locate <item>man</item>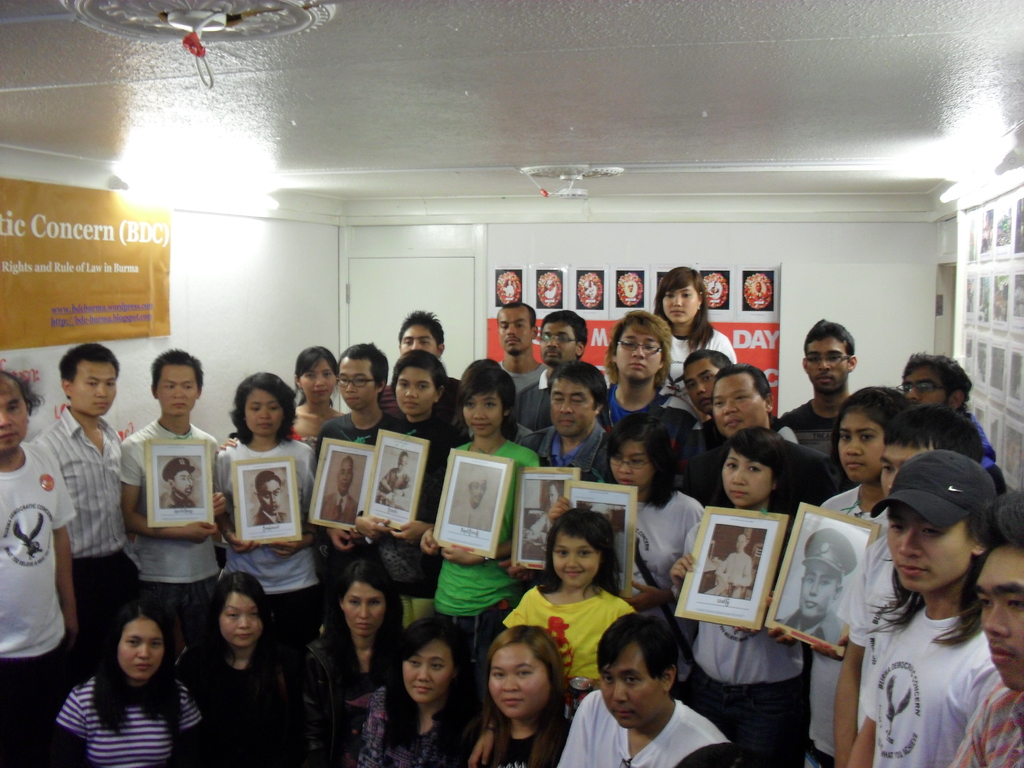
894 355 1008 497
